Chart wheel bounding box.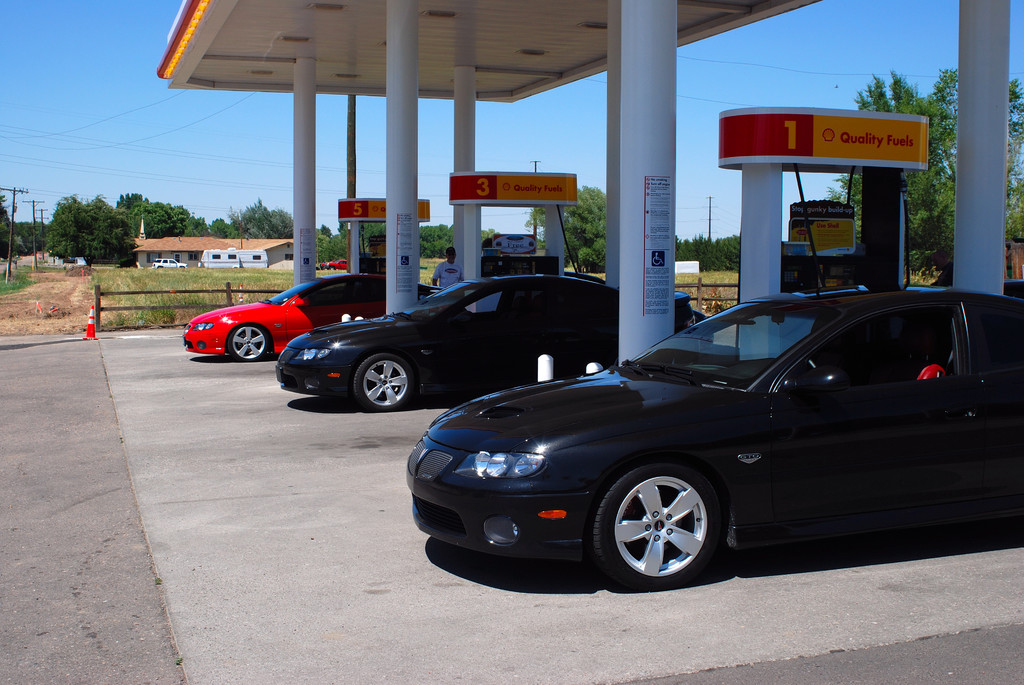
Charted: box(342, 350, 415, 427).
